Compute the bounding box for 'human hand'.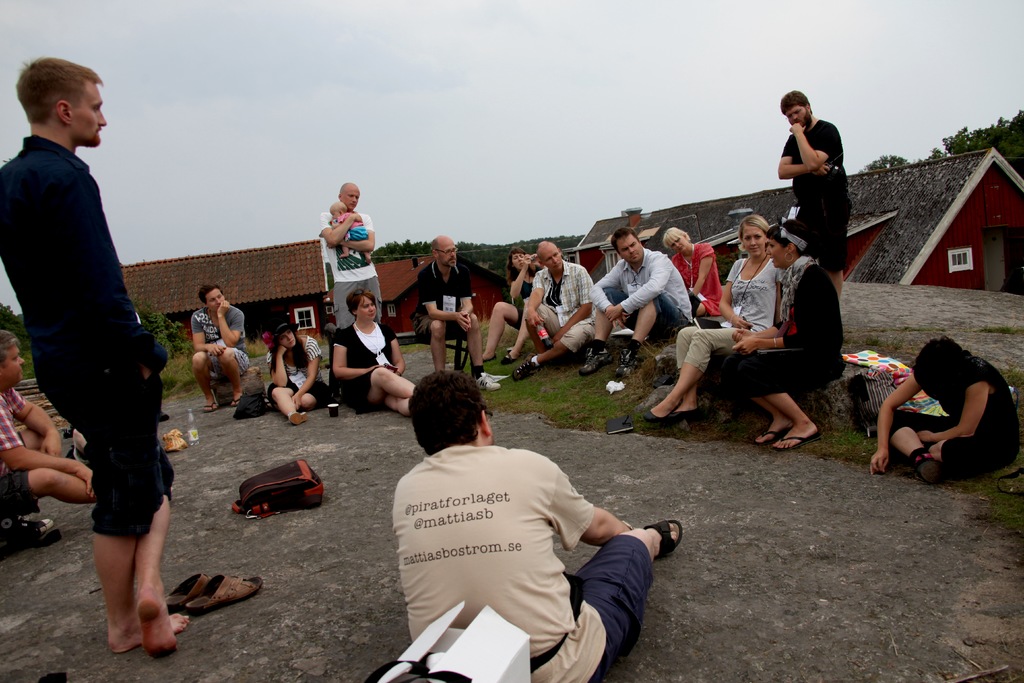
x1=868 y1=448 x2=890 y2=479.
